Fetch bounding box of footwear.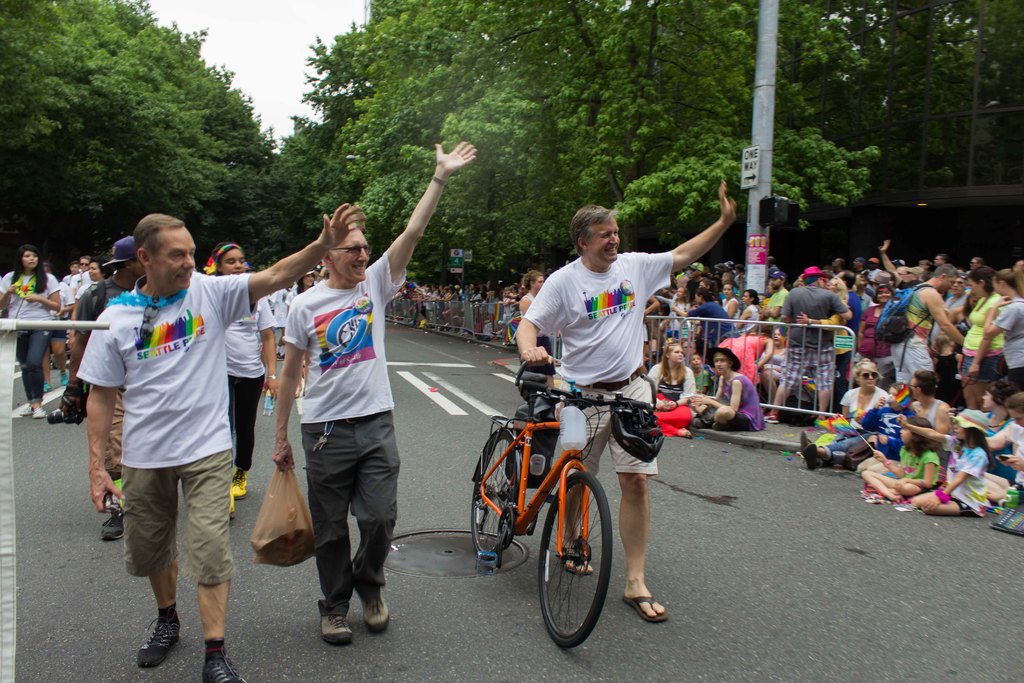
Bbox: 554:550:593:577.
